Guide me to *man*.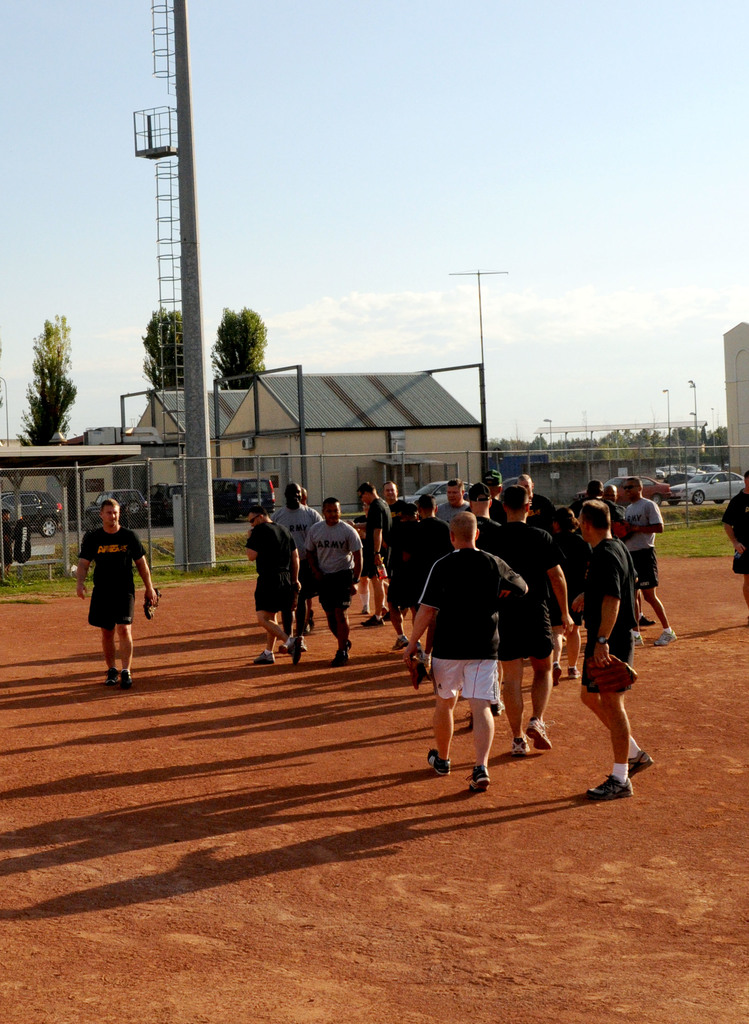
Guidance: [387,495,455,646].
